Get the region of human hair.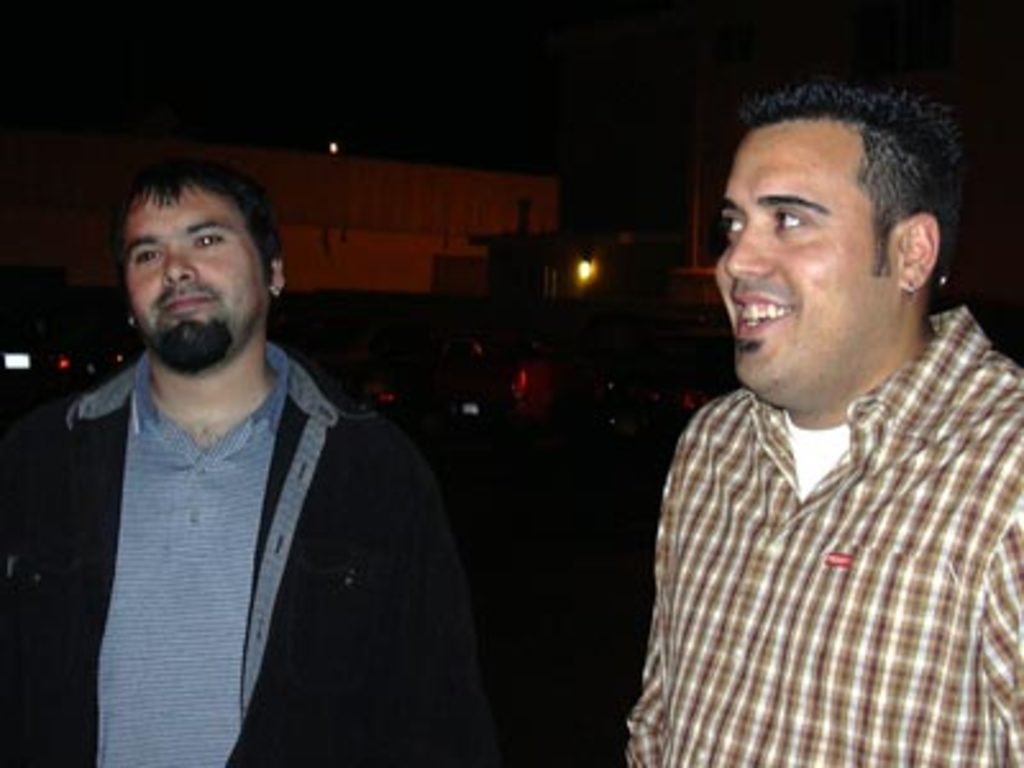
{"left": 110, "top": 154, "right": 284, "bottom": 292}.
